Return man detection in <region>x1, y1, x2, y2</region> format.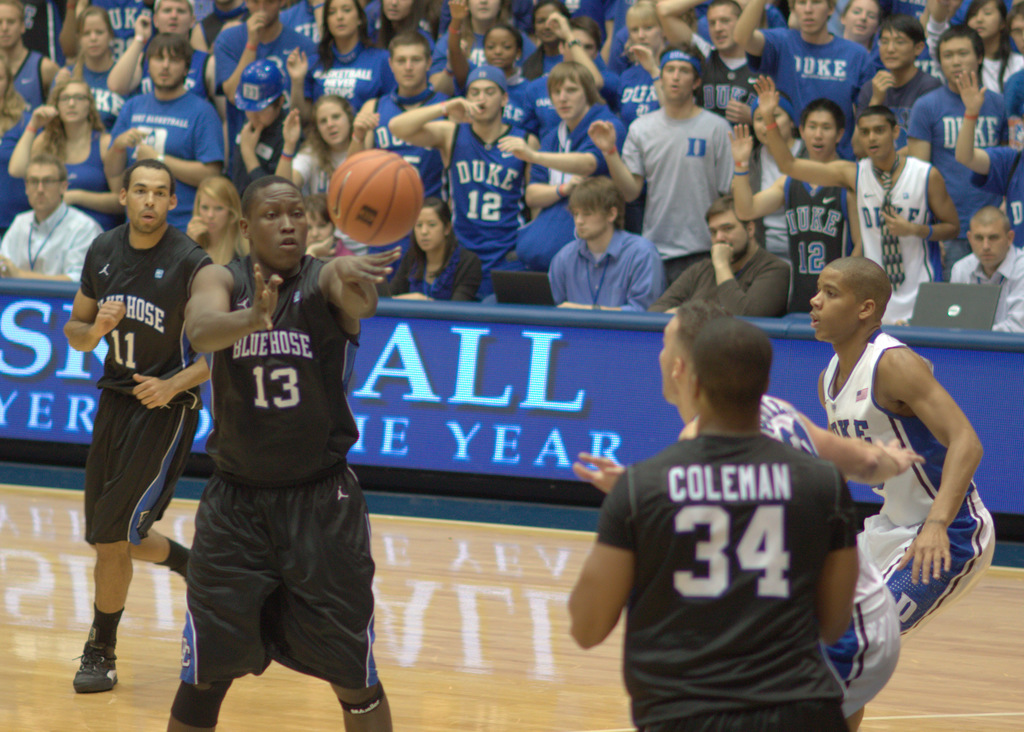
<region>163, 174, 402, 731</region>.
